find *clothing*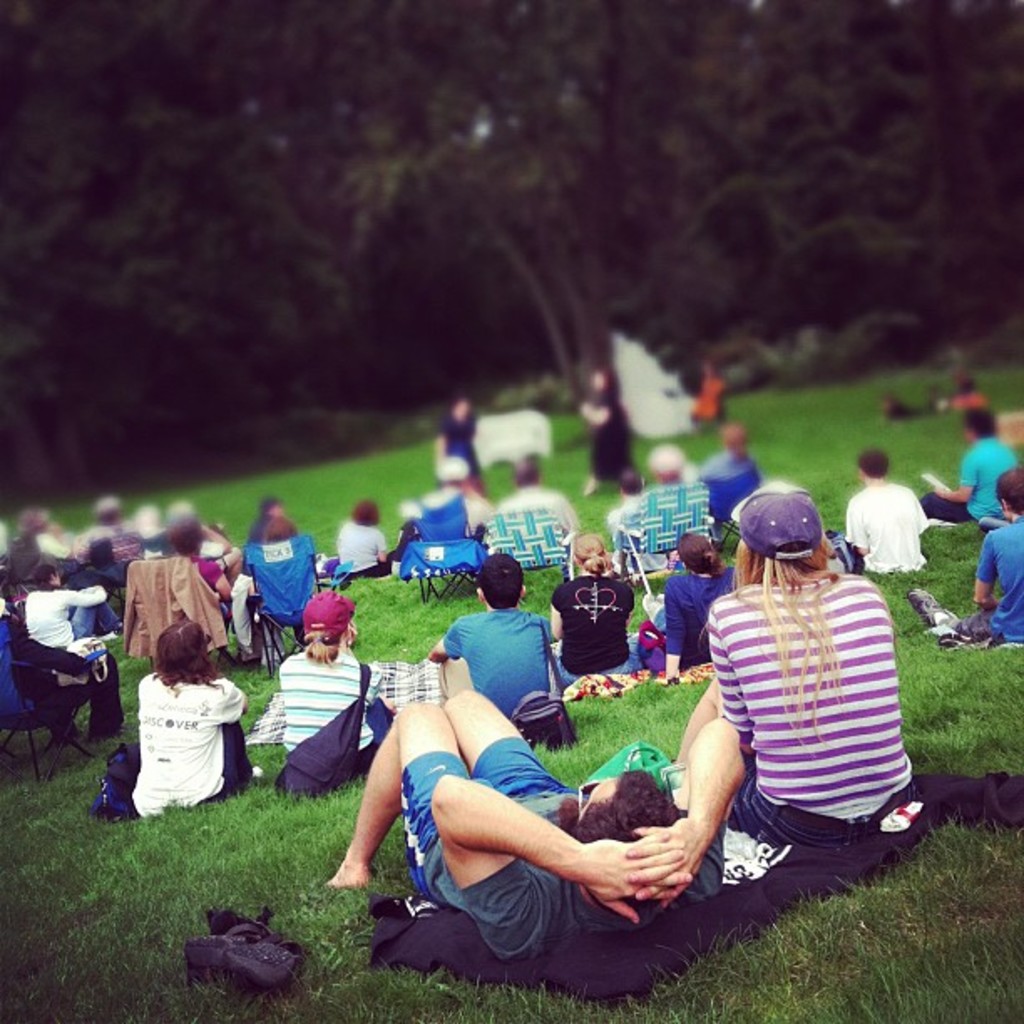
bbox(646, 562, 726, 671)
